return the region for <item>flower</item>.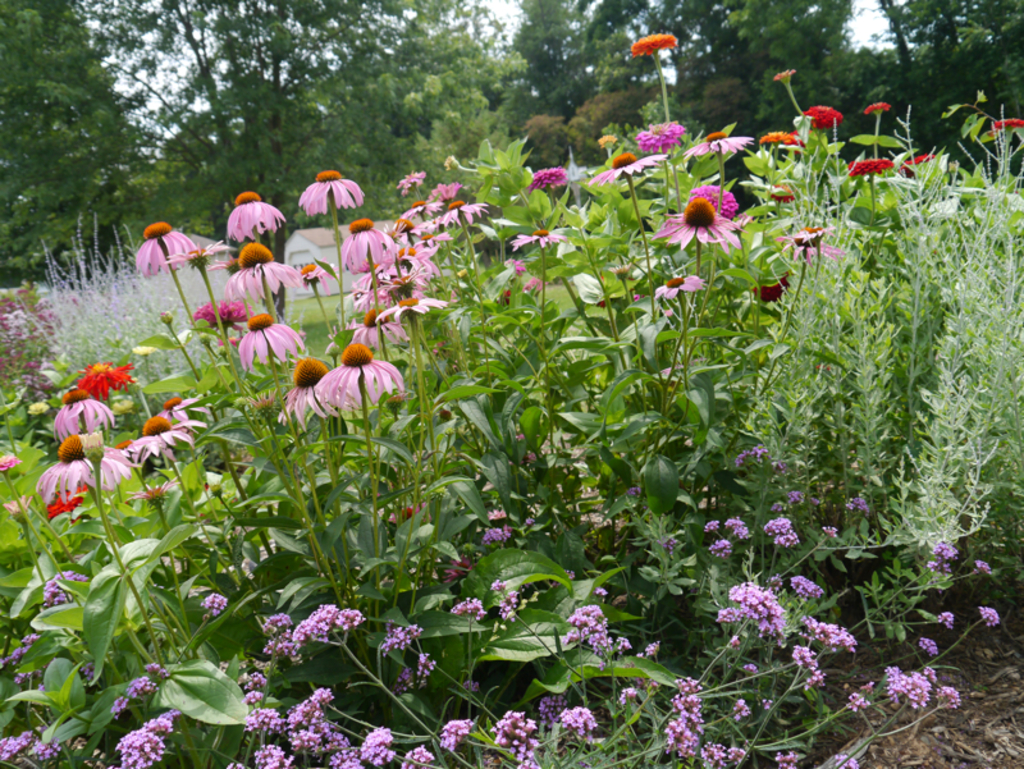
(left=933, top=534, right=959, bottom=554).
